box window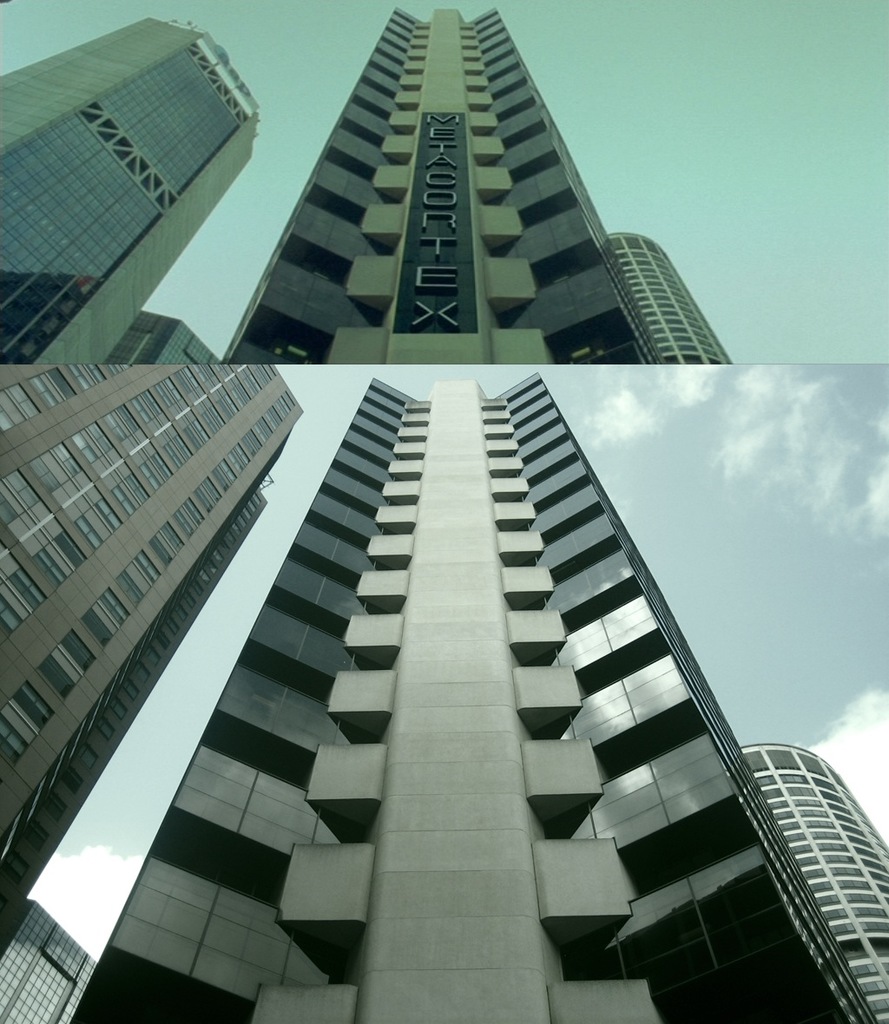
box=[174, 496, 202, 536]
